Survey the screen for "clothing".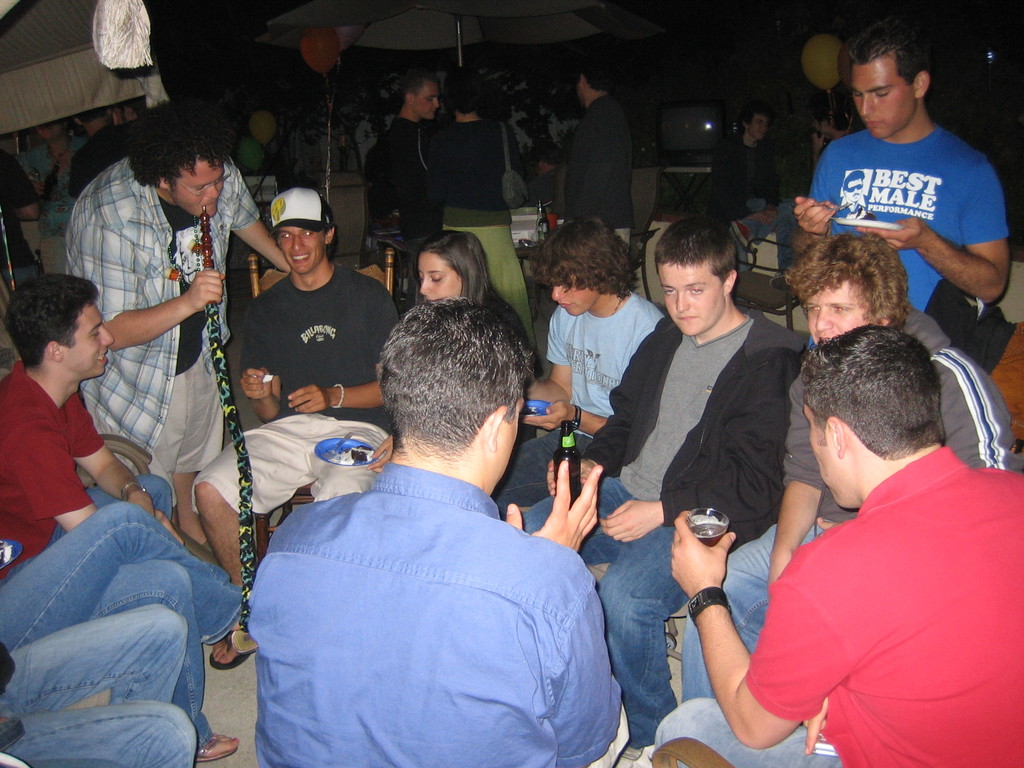
Survey found: pyautogui.locateOnScreen(726, 131, 771, 239).
